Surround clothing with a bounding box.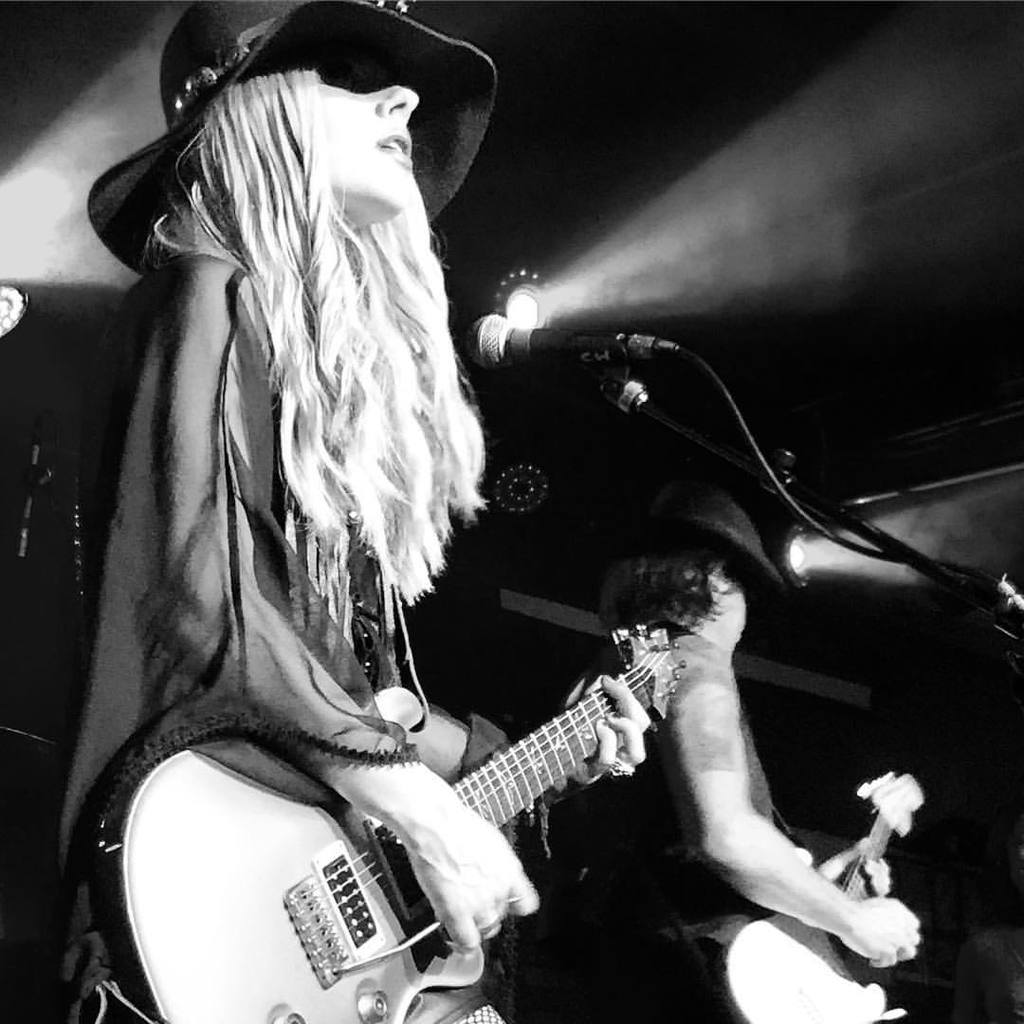
crop(528, 618, 781, 1023).
